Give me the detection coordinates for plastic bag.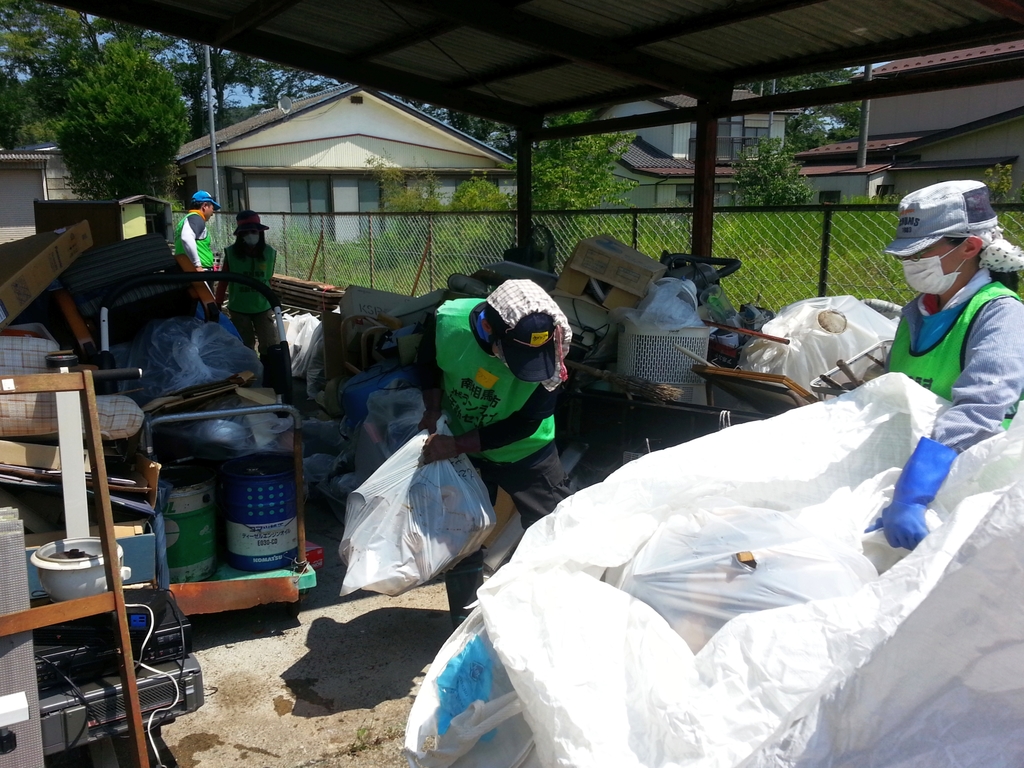
box=[167, 399, 296, 457].
